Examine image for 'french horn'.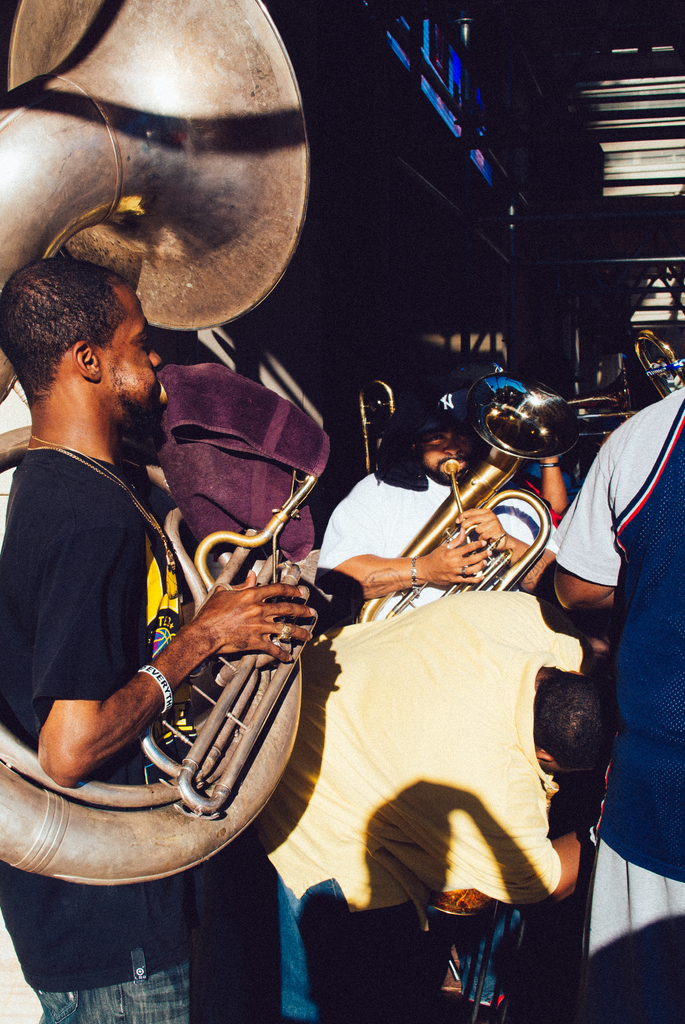
Examination result: (0,0,319,857).
